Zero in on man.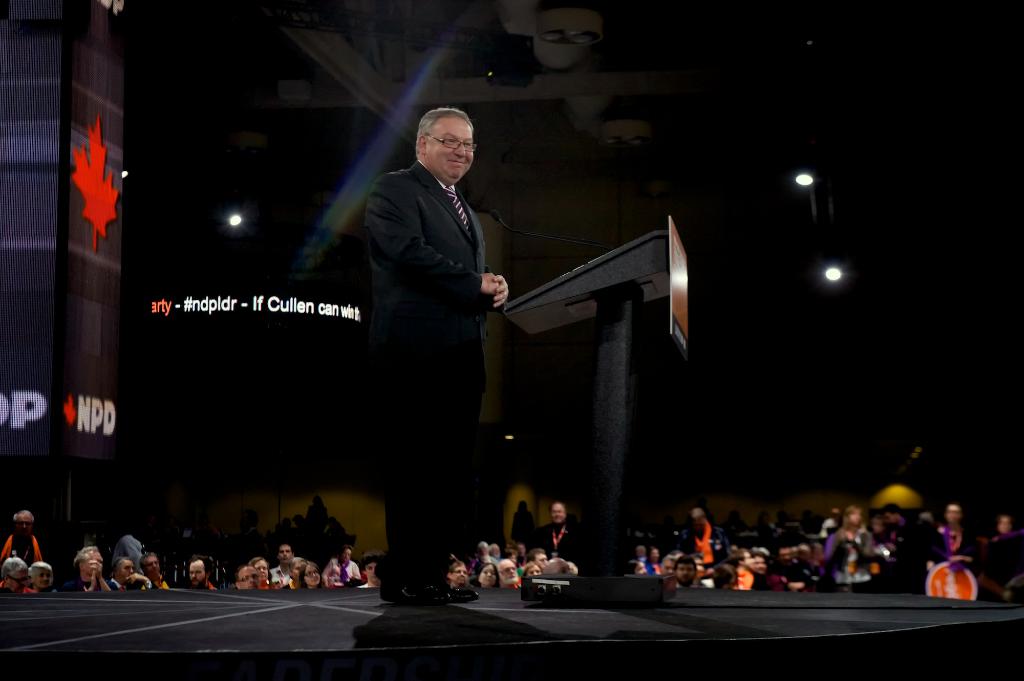
Zeroed in: box(535, 547, 548, 569).
